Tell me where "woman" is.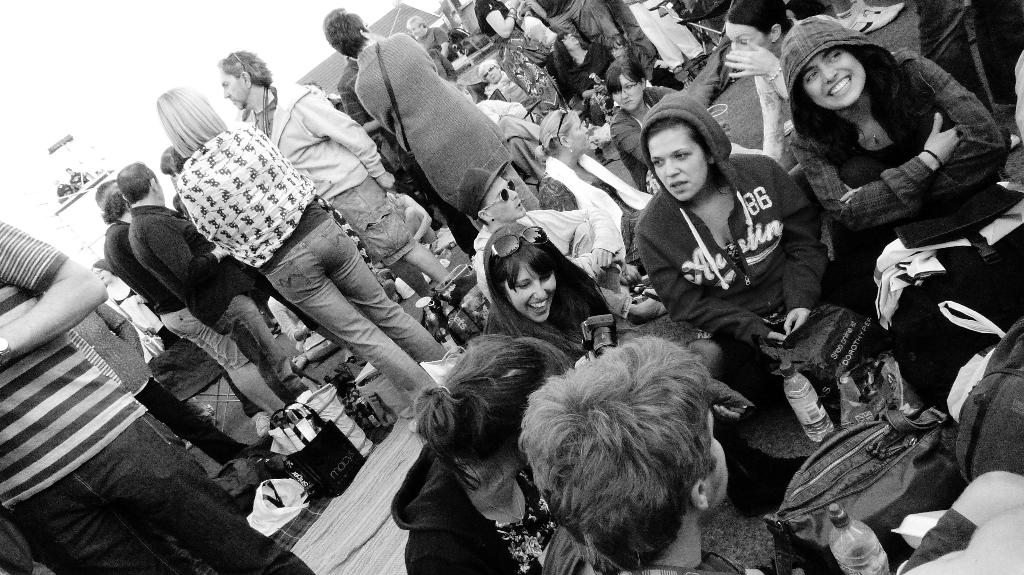
"woman" is at 810,24,1023,337.
